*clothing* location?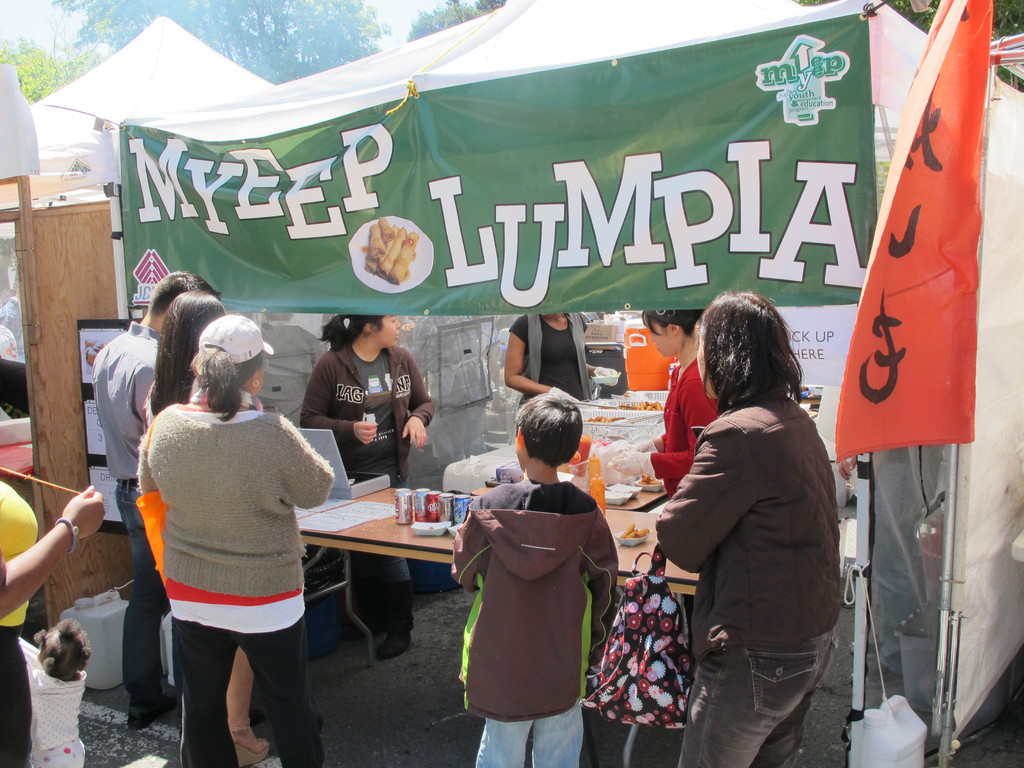
(131, 370, 327, 726)
